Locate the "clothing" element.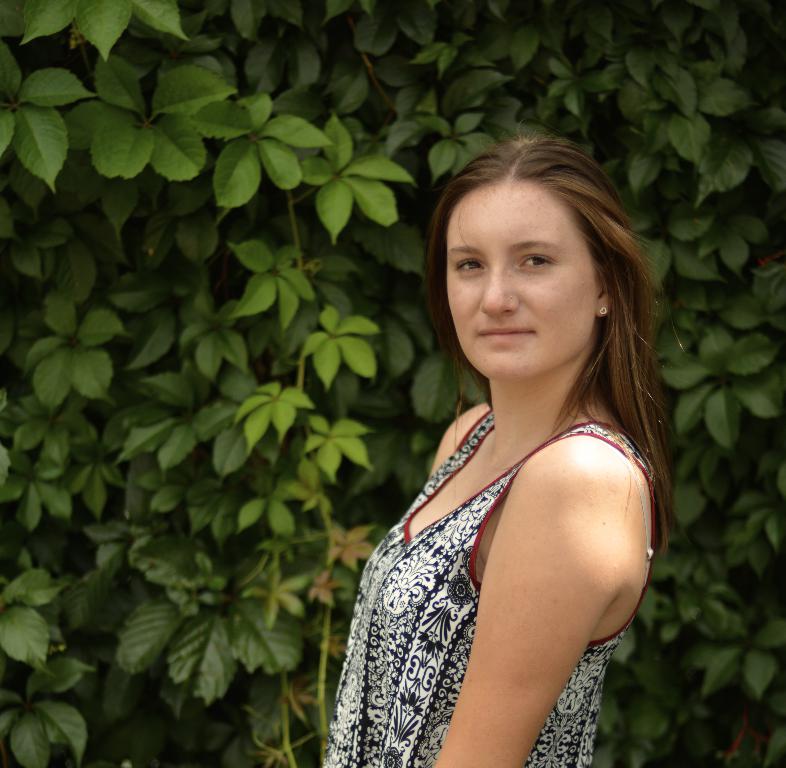
Element bbox: {"x1": 352, "y1": 334, "x2": 667, "y2": 739}.
